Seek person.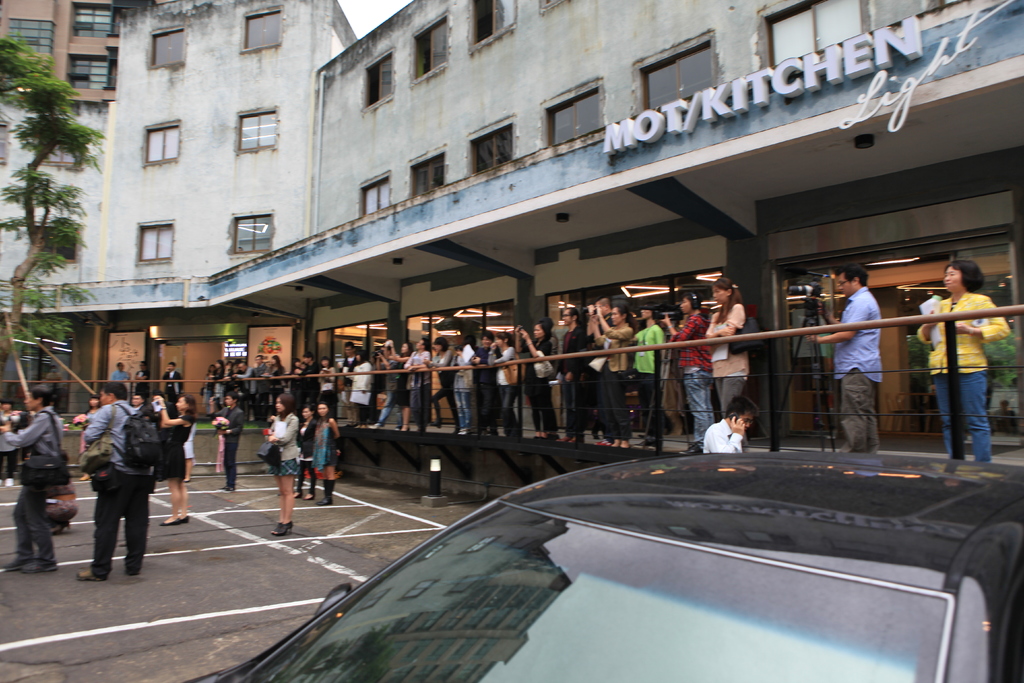
box=[502, 329, 525, 445].
